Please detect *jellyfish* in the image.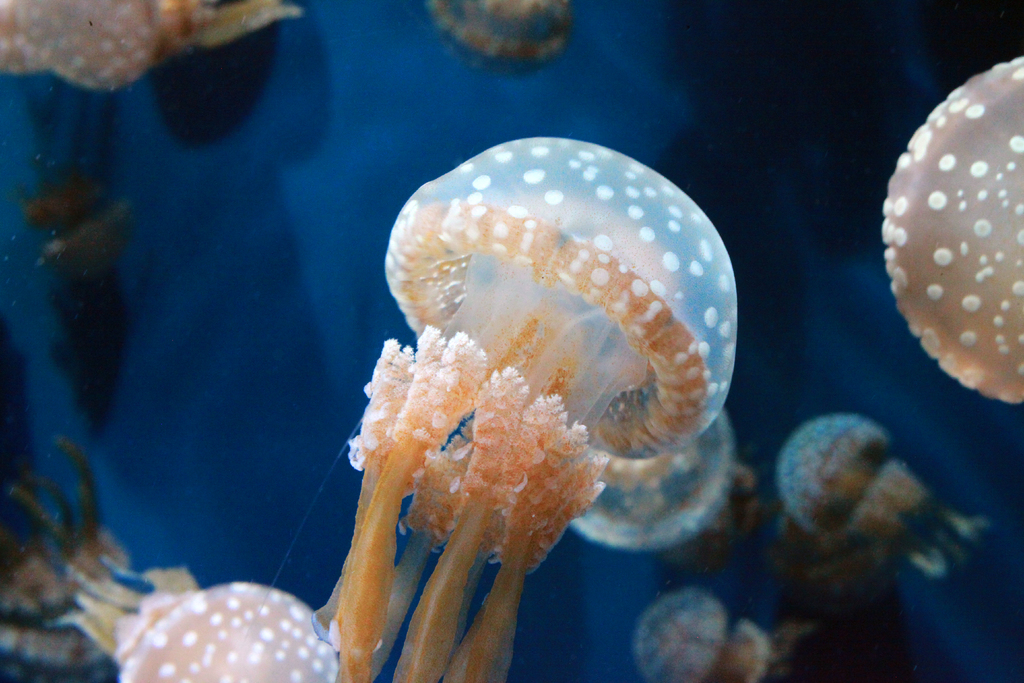
x1=4, y1=436, x2=342, y2=682.
